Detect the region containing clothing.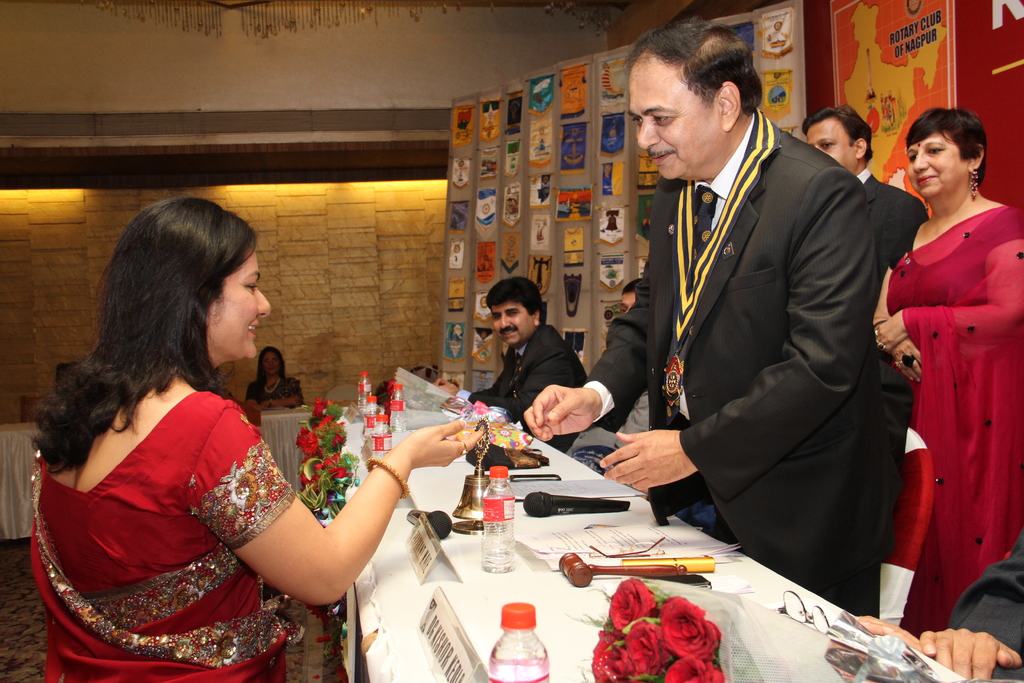
locate(575, 100, 879, 628).
